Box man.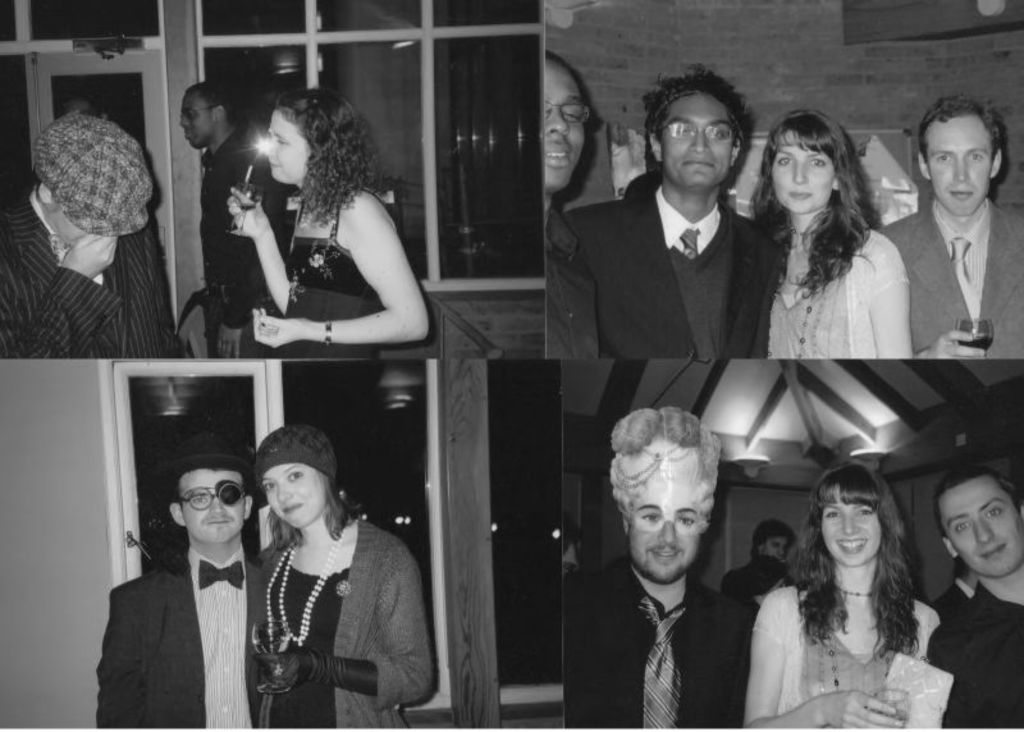
{"x1": 182, "y1": 84, "x2": 298, "y2": 357}.
